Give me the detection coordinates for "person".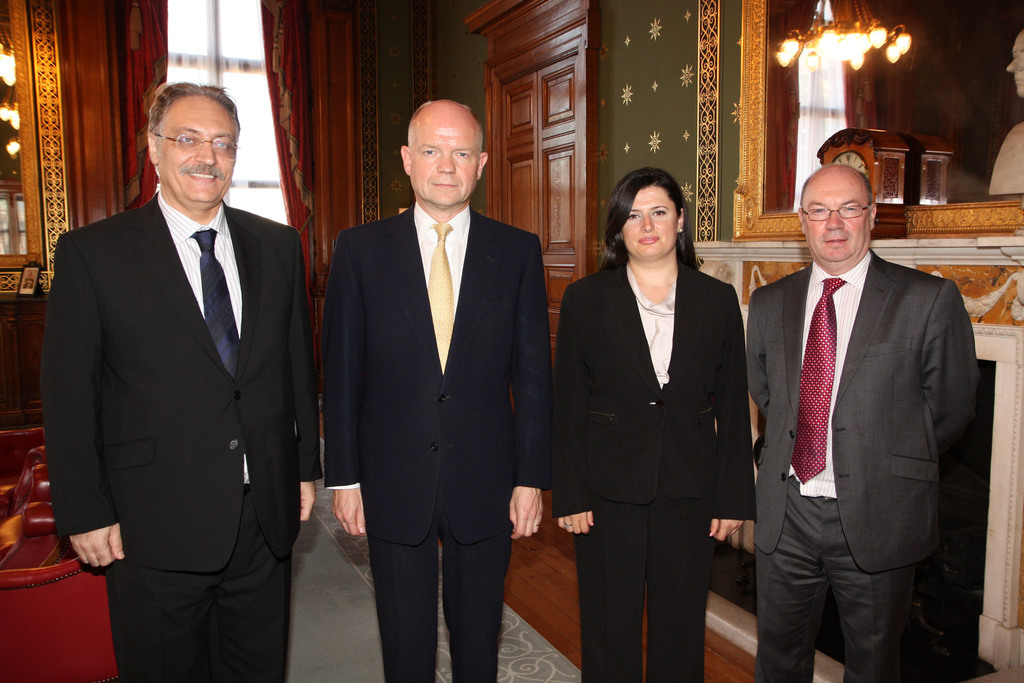
<region>534, 152, 759, 682</region>.
